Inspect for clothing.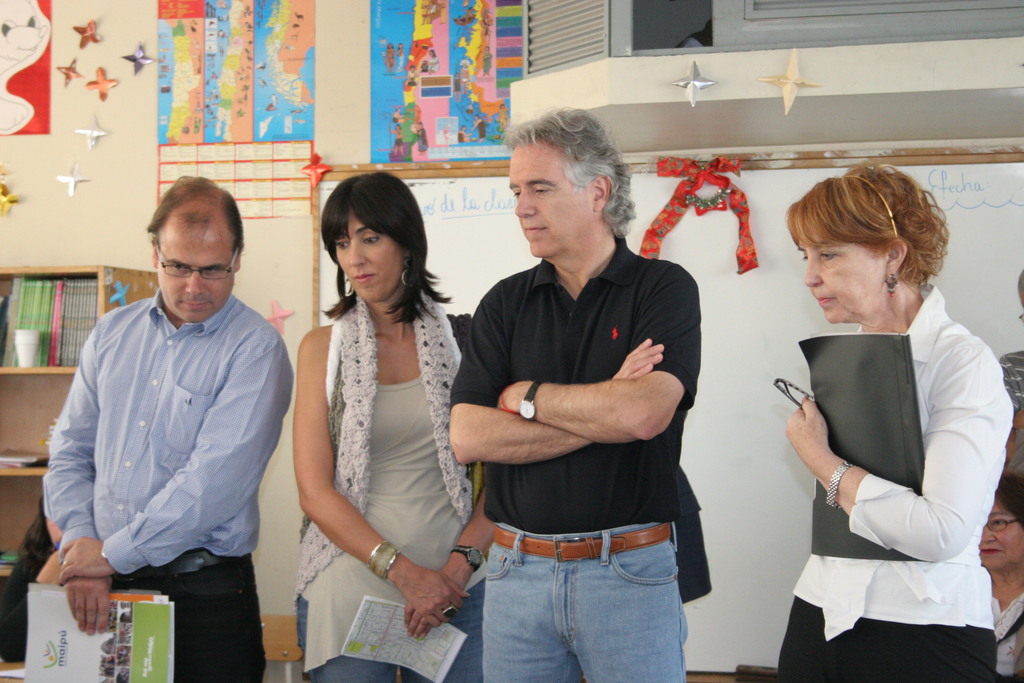
Inspection: 296, 292, 486, 682.
